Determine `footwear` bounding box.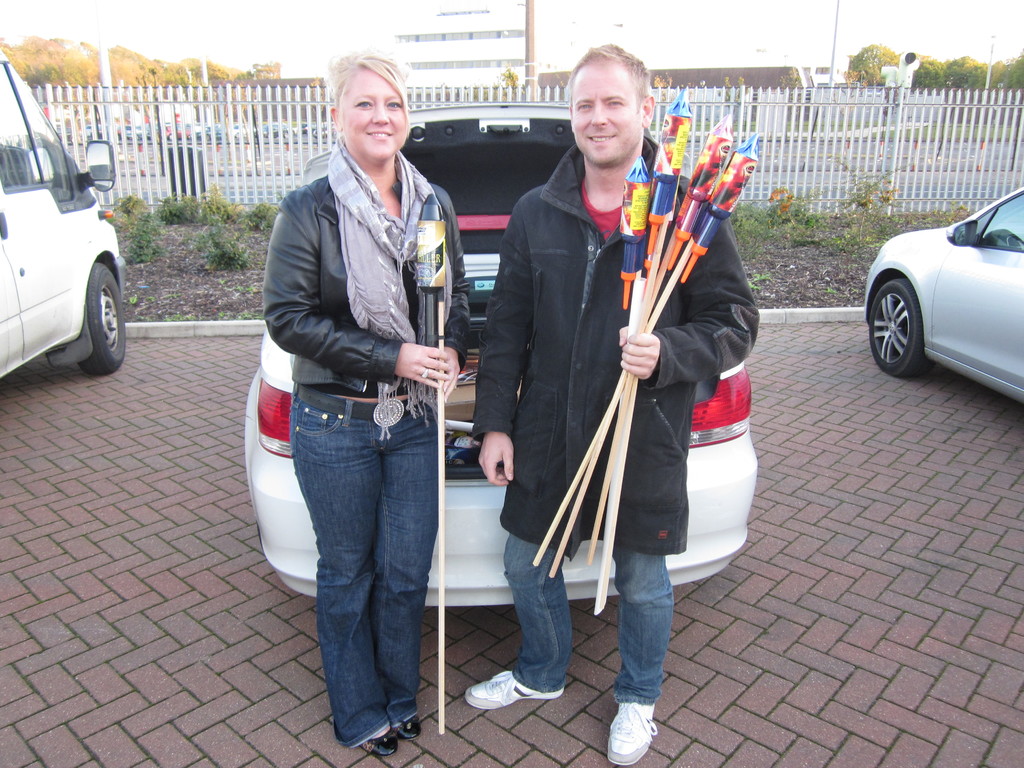
Determined: l=398, t=707, r=428, b=736.
